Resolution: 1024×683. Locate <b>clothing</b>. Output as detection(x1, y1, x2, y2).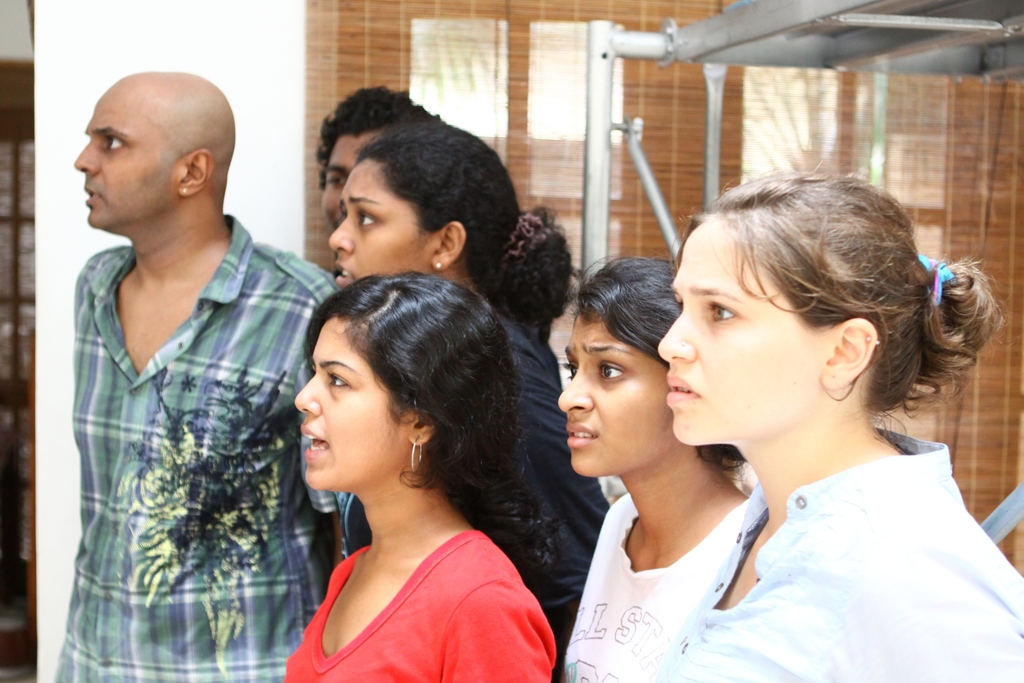
detection(506, 306, 620, 596).
